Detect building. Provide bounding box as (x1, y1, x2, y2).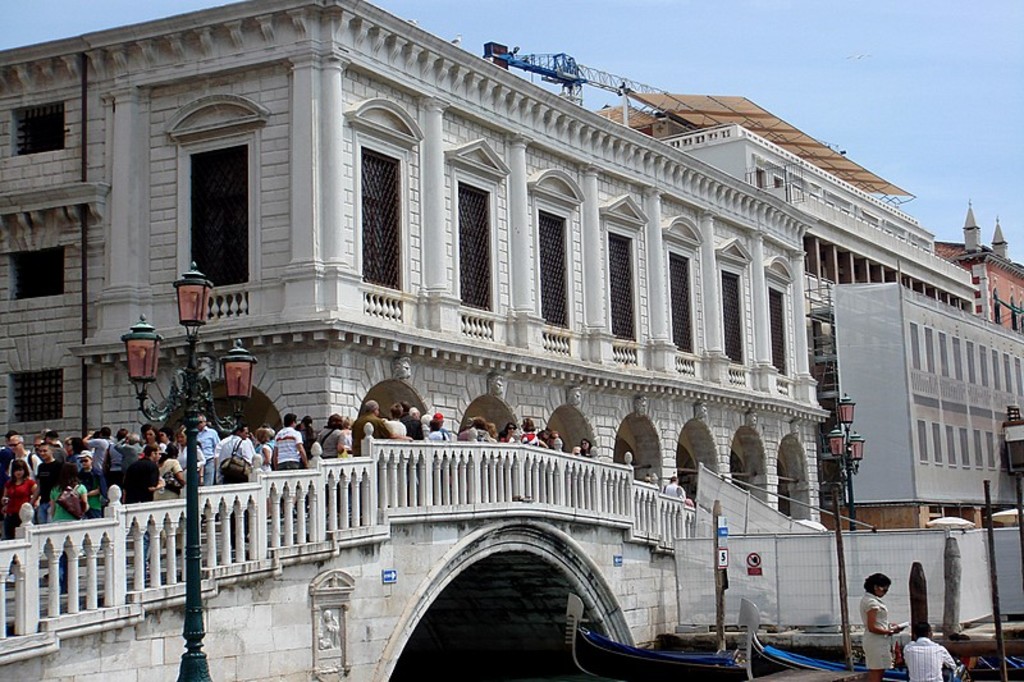
(929, 201, 1023, 335).
